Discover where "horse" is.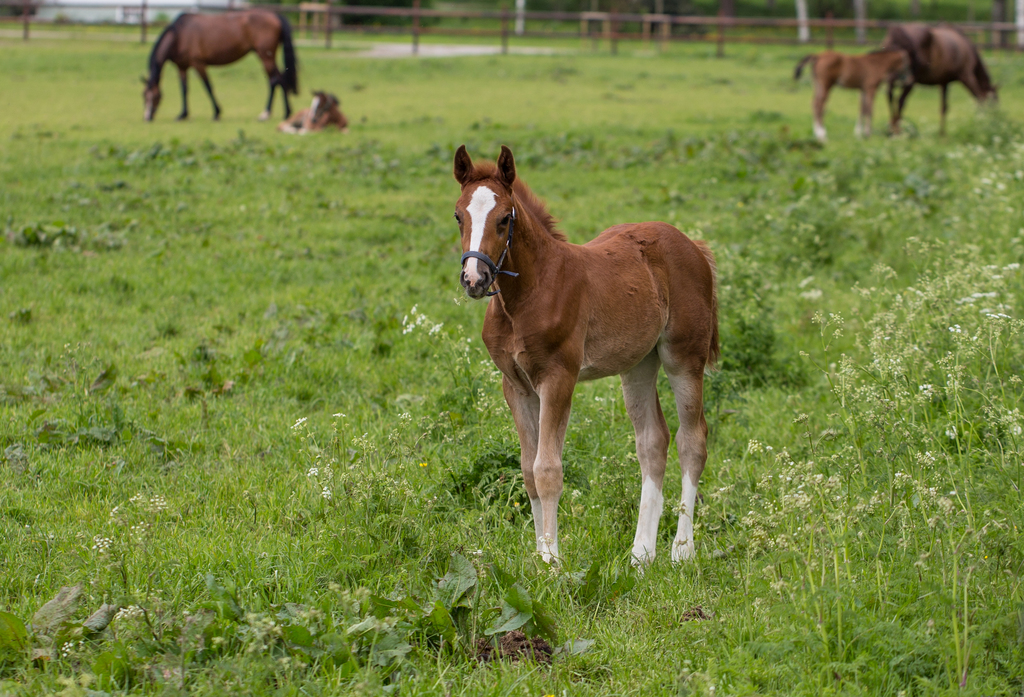
Discovered at 880,22,999,138.
